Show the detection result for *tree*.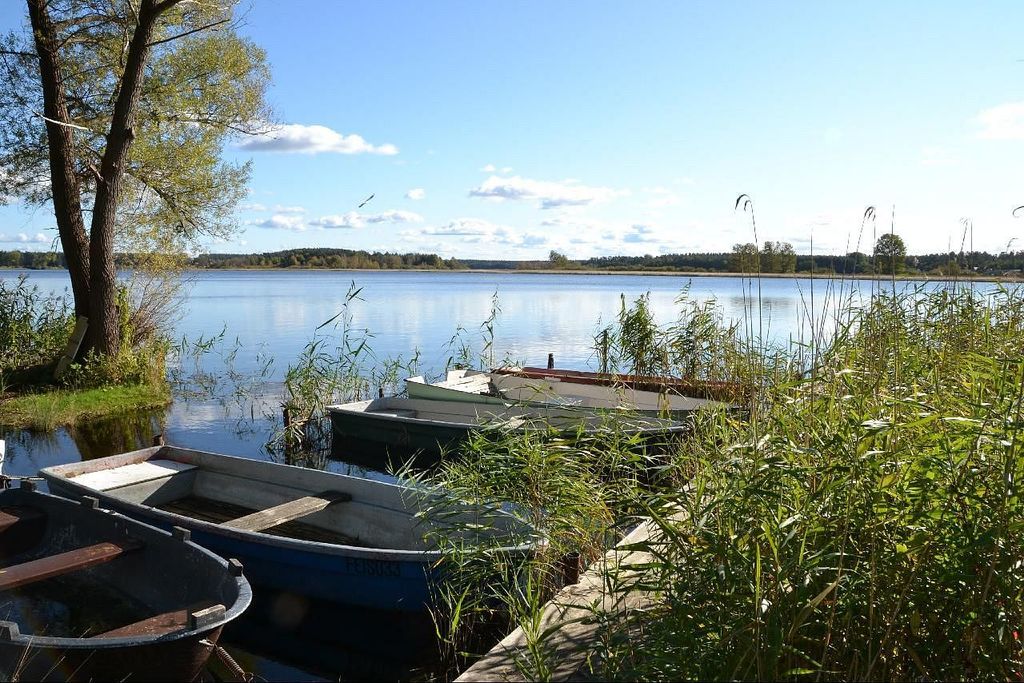
0,0,302,435.
